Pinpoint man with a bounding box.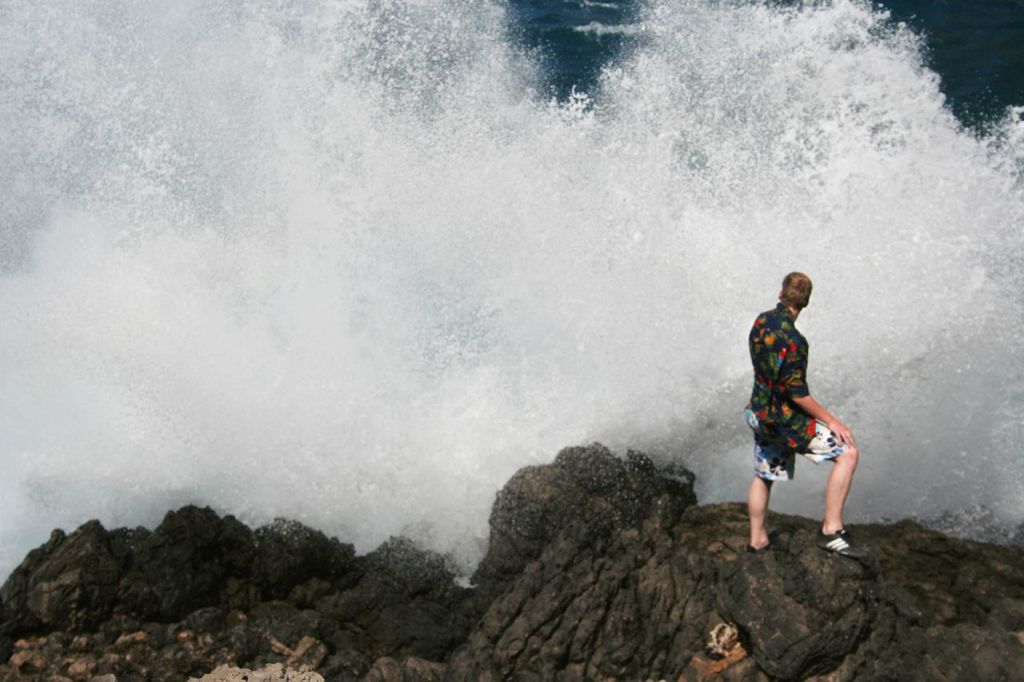
[left=741, top=265, right=860, bottom=557].
